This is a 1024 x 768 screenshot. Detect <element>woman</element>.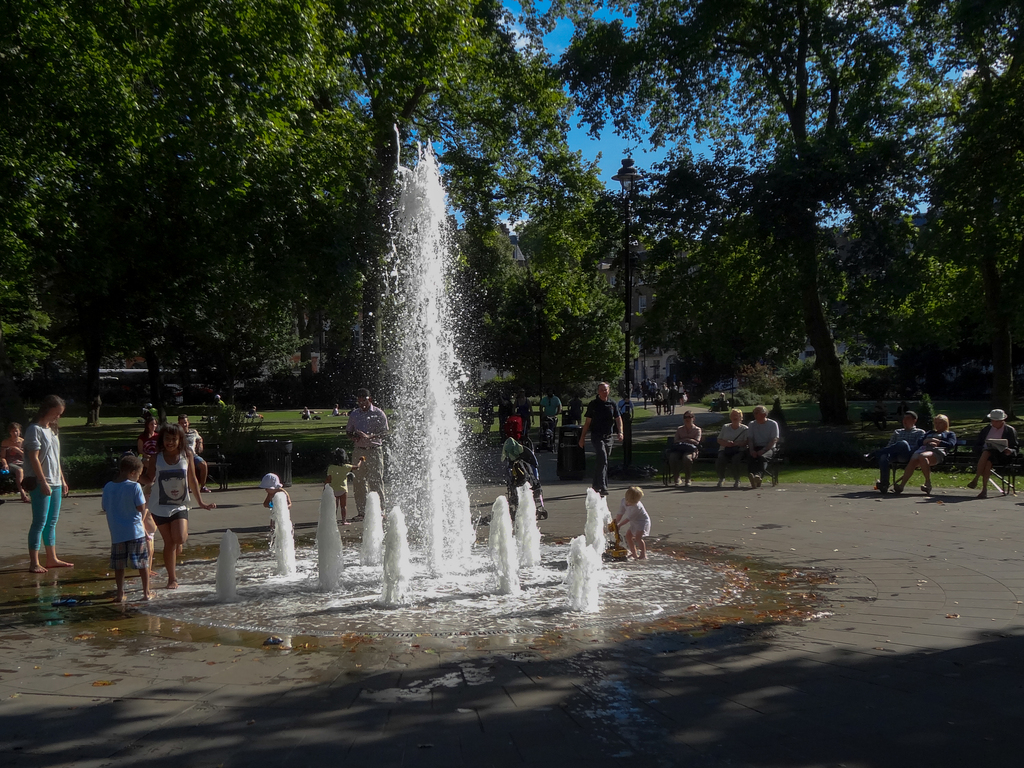
box(969, 407, 1018, 499).
